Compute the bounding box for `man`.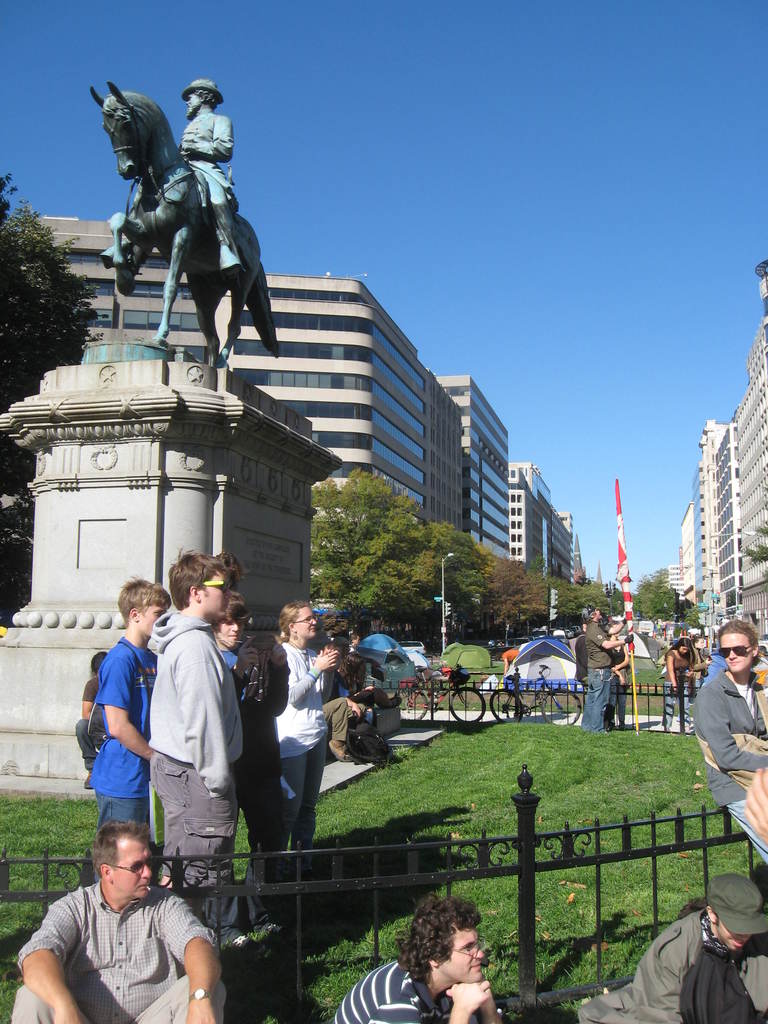
134:547:262:947.
